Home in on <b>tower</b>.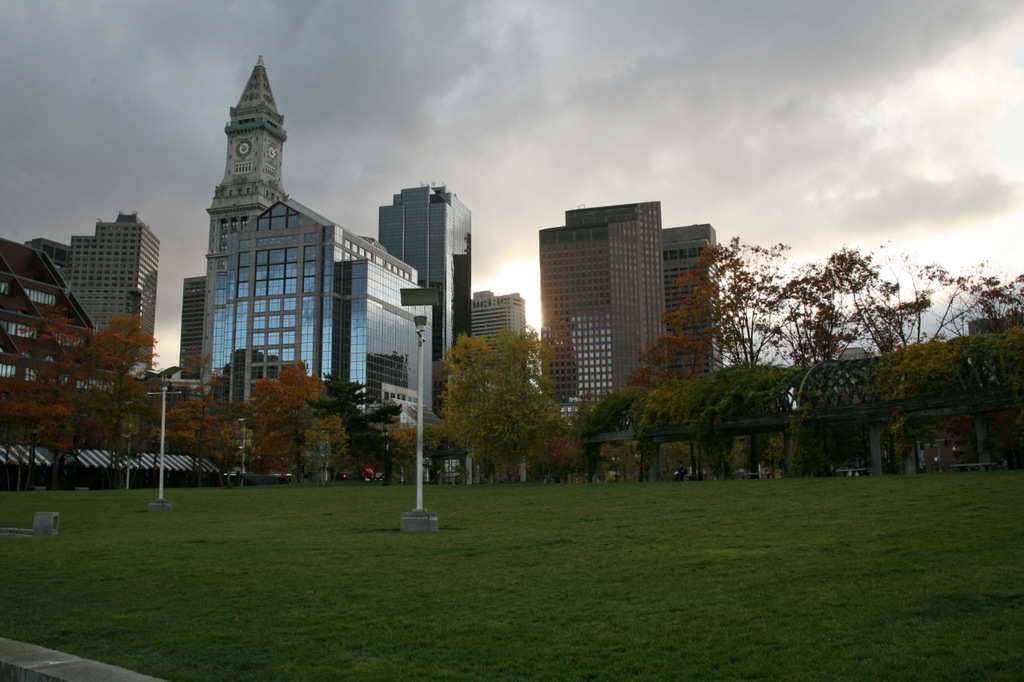
Homed in at <box>175,34,450,400</box>.
